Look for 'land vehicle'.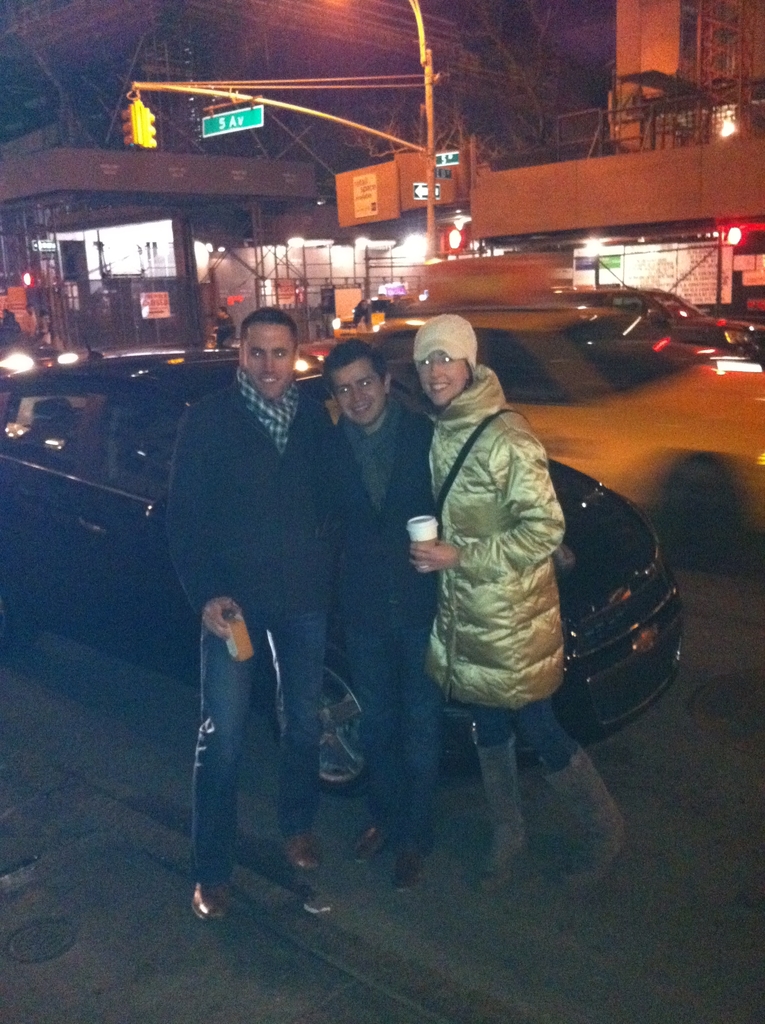
Found: 0, 353, 689, 790.
